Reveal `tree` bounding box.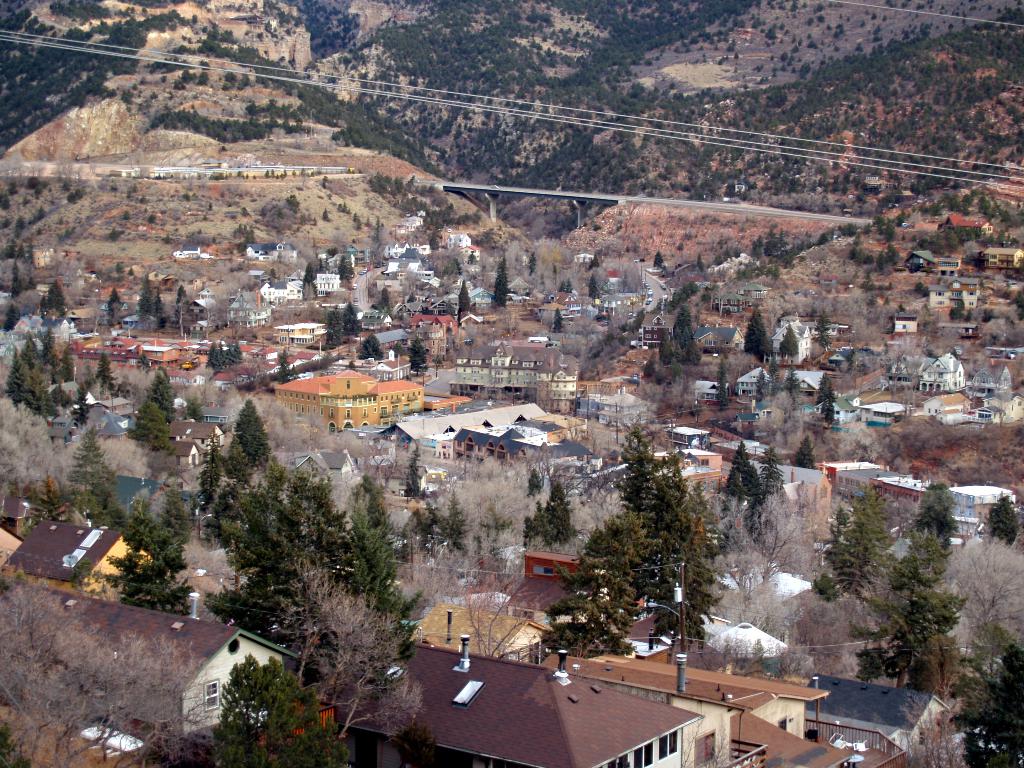
Revealed: pyautogui.locateOnScreen(755, 447, 785, 500).
